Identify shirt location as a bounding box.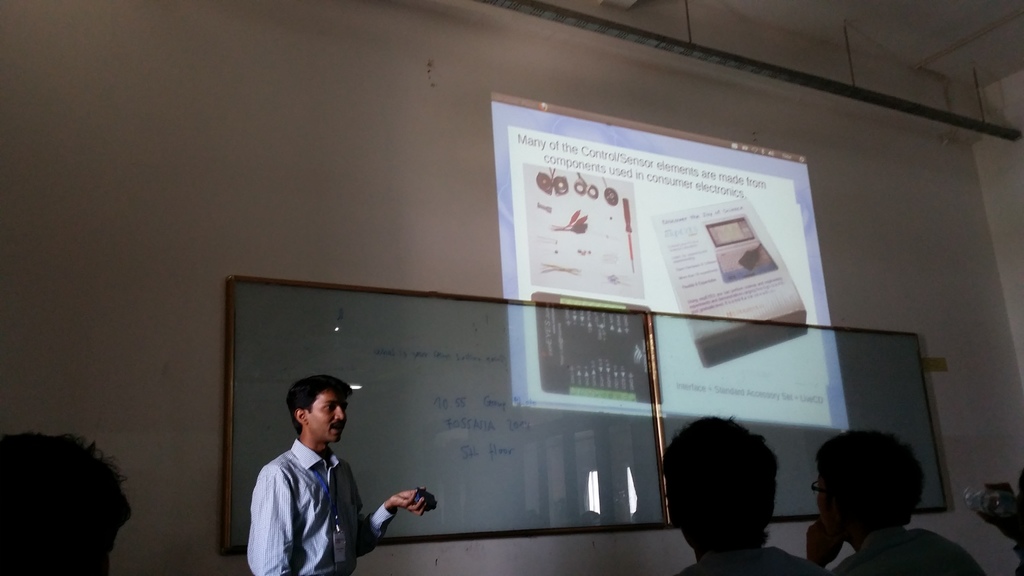
x1=249, y1=439, x2=396, y2=575.
